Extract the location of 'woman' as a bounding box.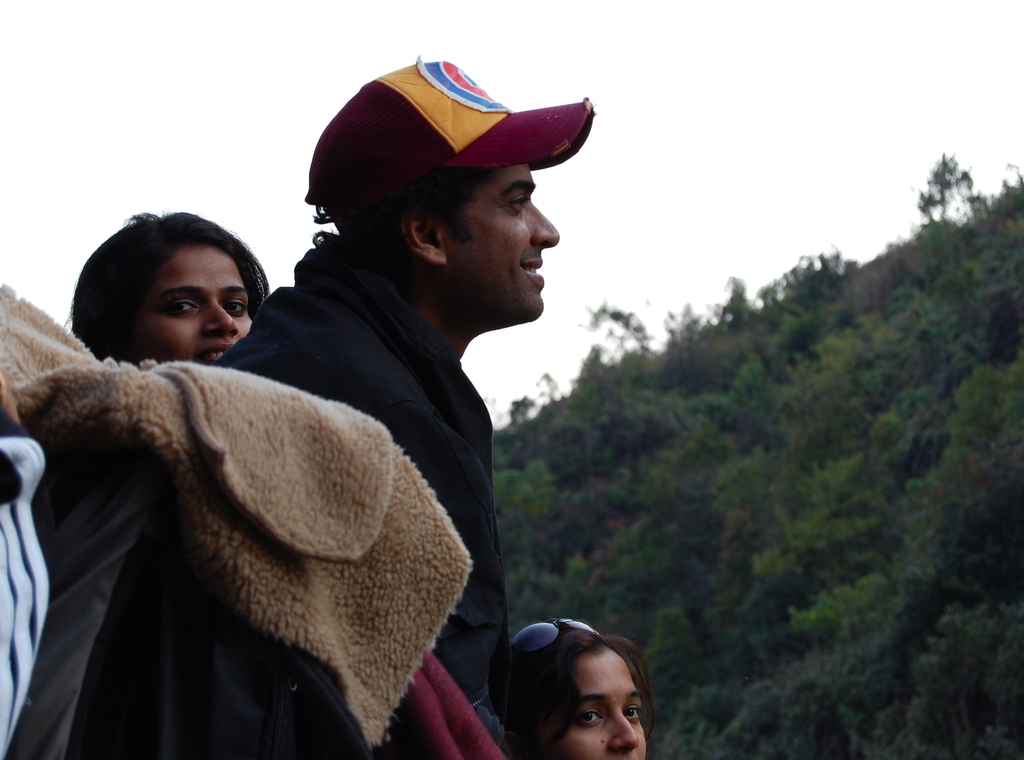
Rect(67, 206, 275, 370).
